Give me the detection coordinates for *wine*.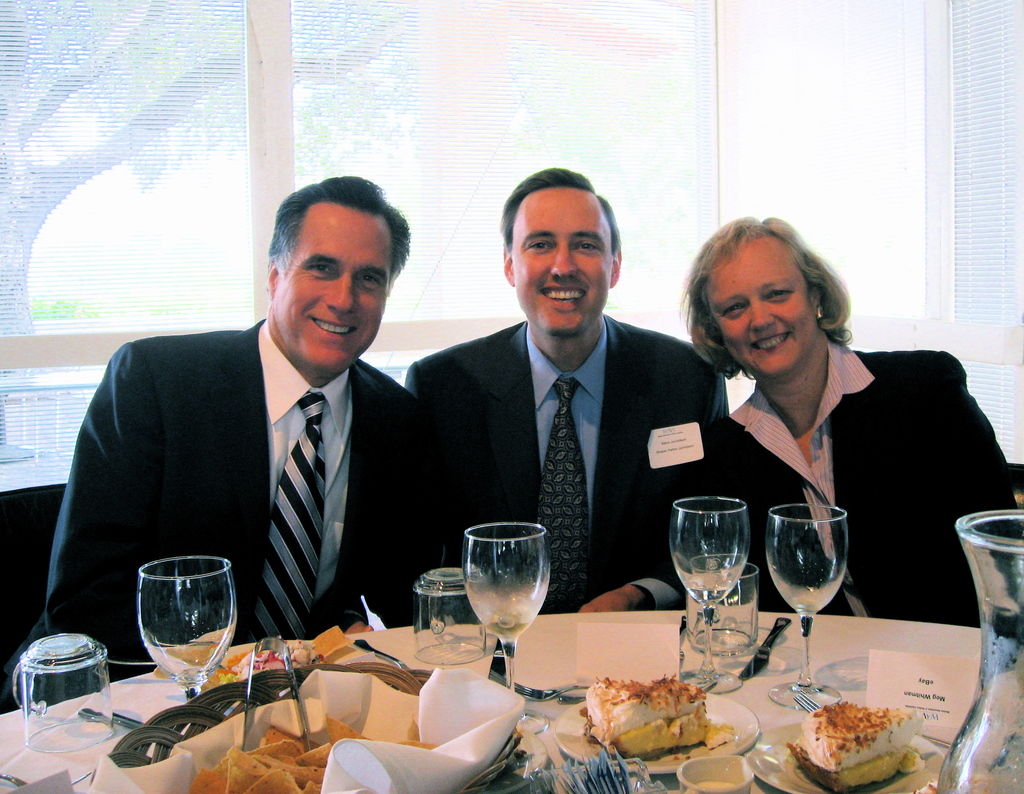
box(456, 521, 559, 677).
